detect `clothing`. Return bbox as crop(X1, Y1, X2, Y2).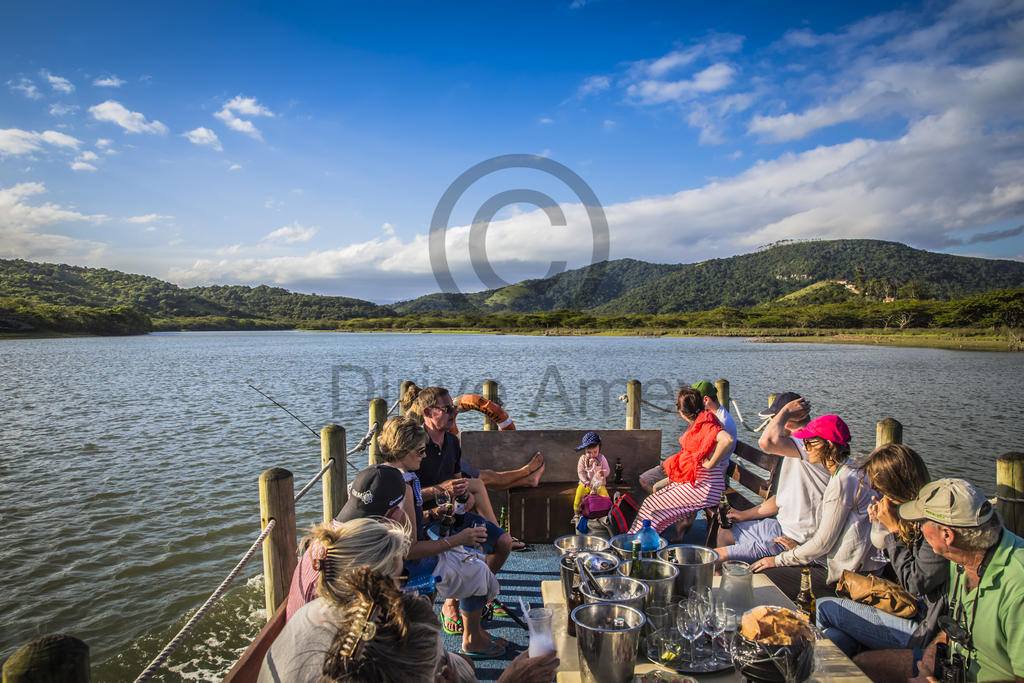
crop(572, 454, 614, 515).
